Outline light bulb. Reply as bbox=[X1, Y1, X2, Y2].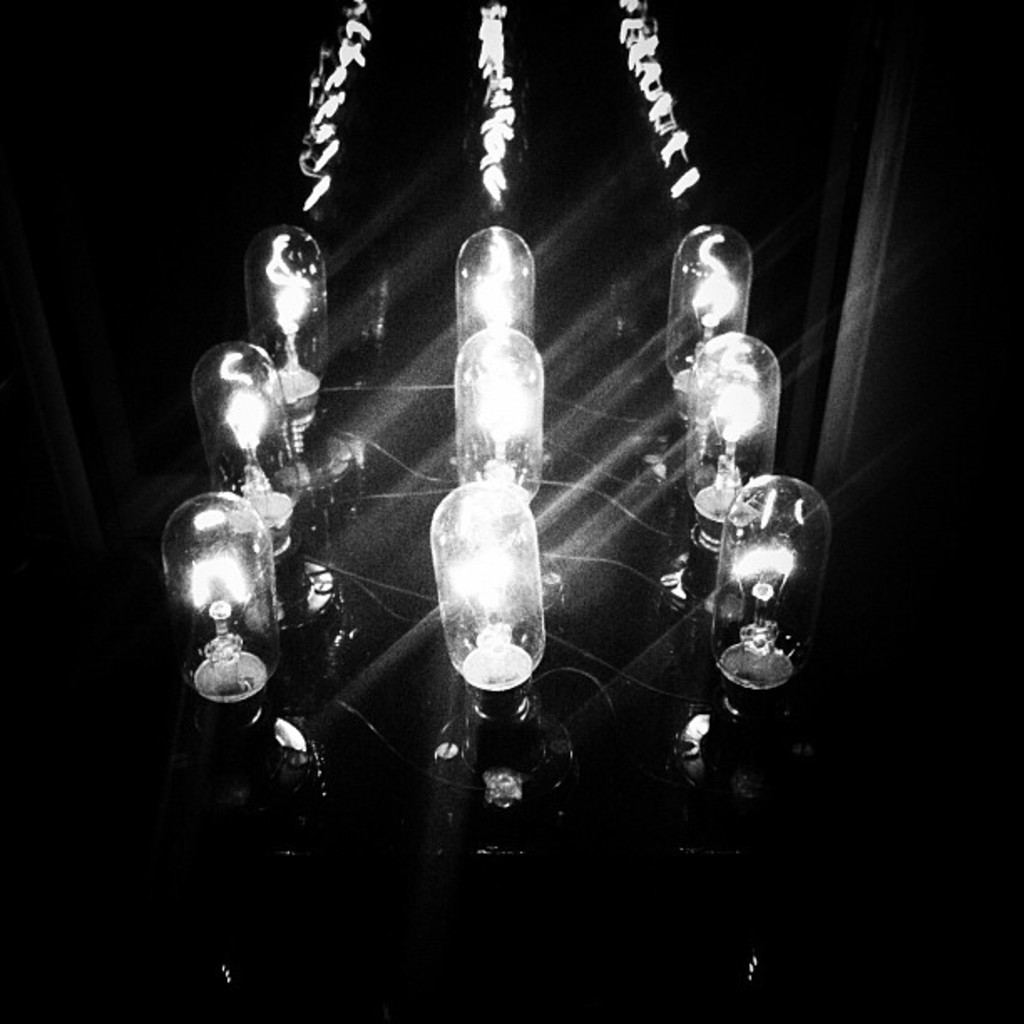
bbox=[430, 479, 549, 738].
